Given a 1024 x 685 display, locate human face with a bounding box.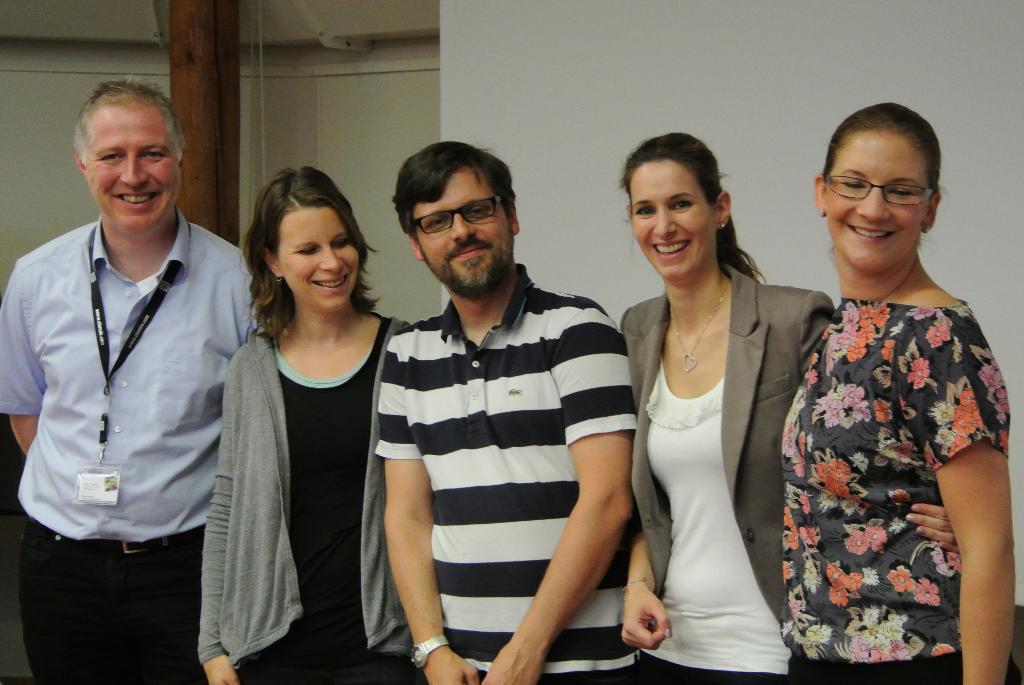
Located: x1=91 y1=107 x2=176 y2=233.
